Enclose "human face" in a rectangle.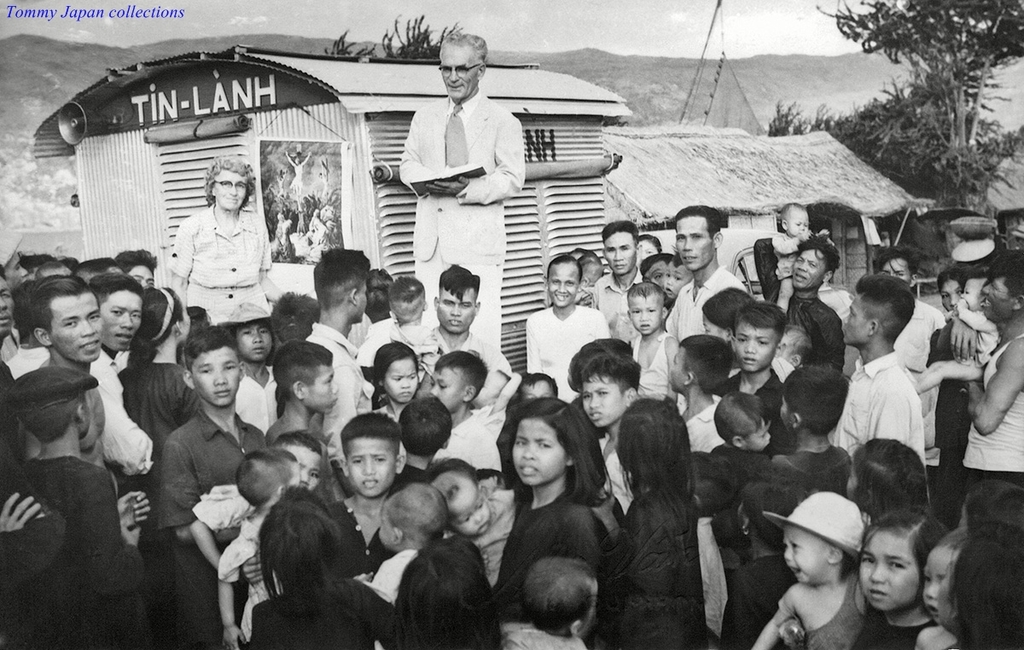
<box>791,247,823,287</box>.
